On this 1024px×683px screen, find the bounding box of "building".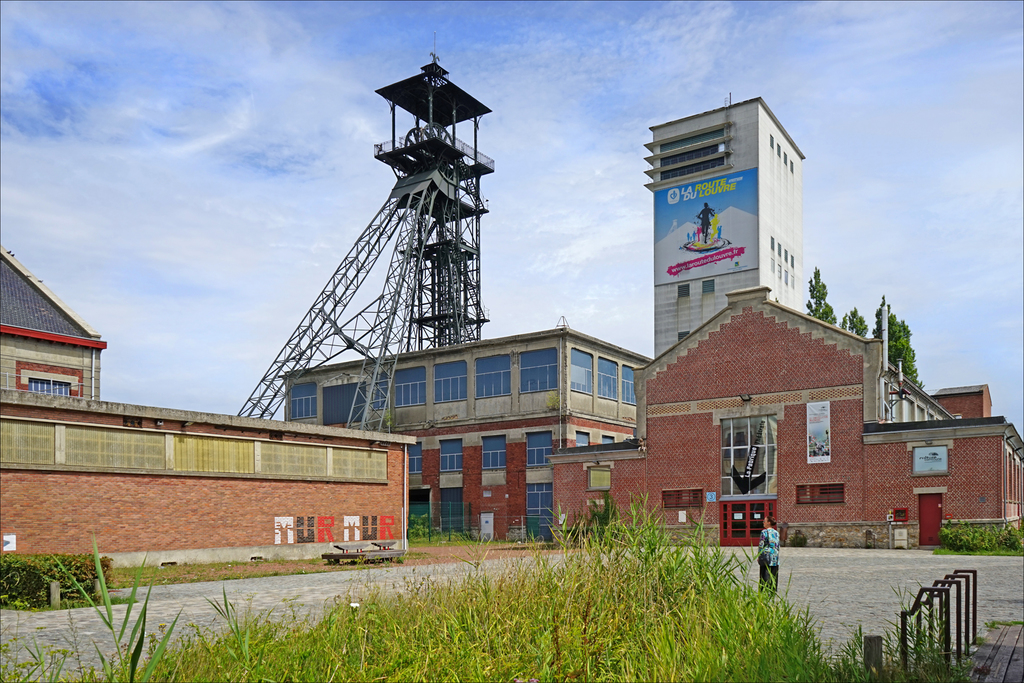
Bounding box: <bbox>552, 281, 1023, 553</bbox>.
